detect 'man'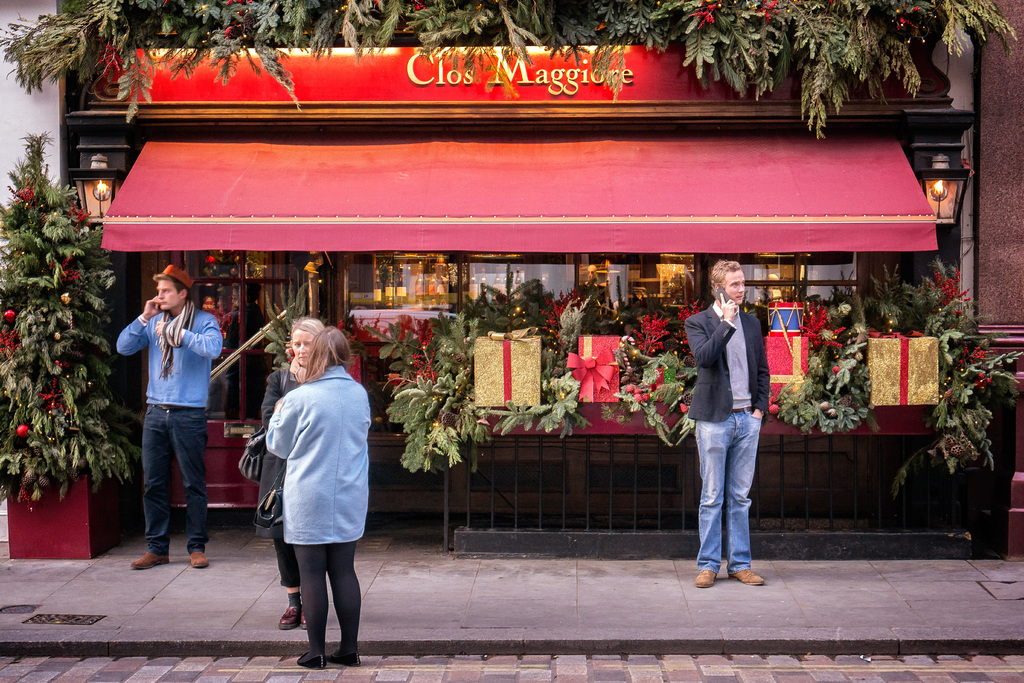
BBox(118, 266, 220, 572)
